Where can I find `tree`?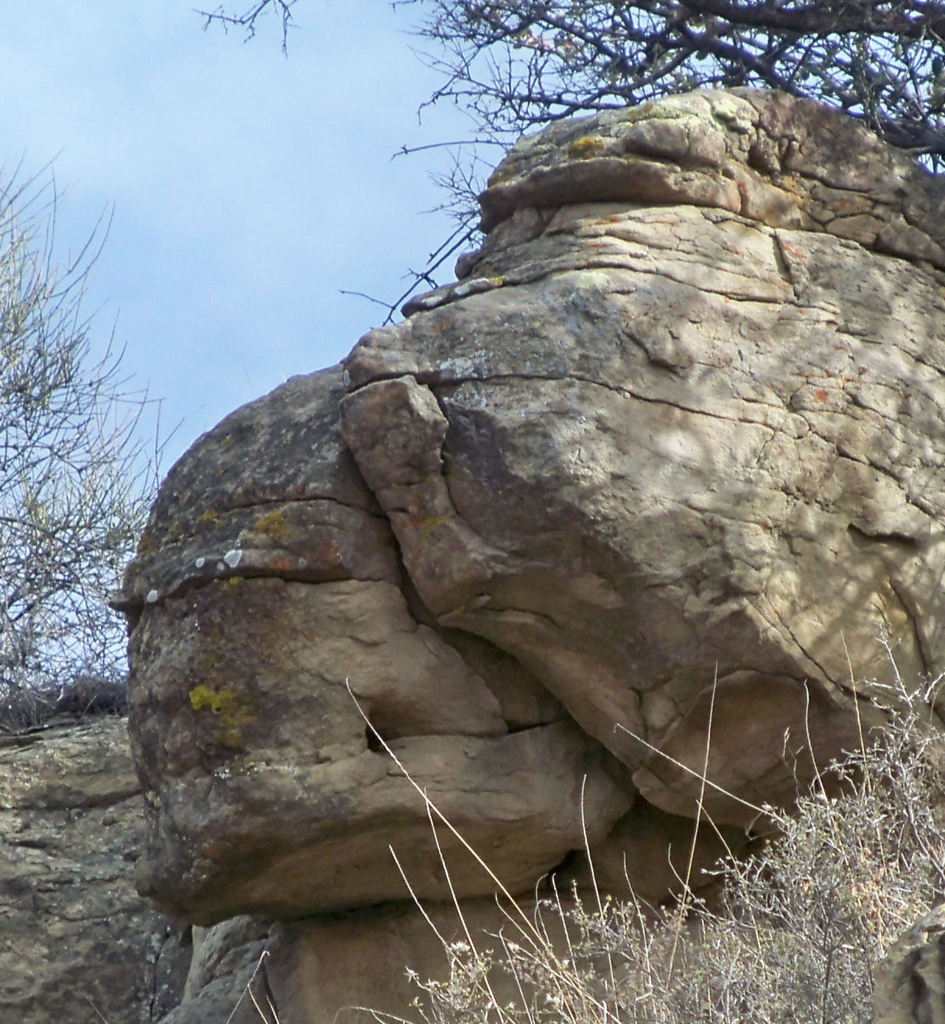
You can find it at (left=159, top=594, right=944, bottom=1023).
